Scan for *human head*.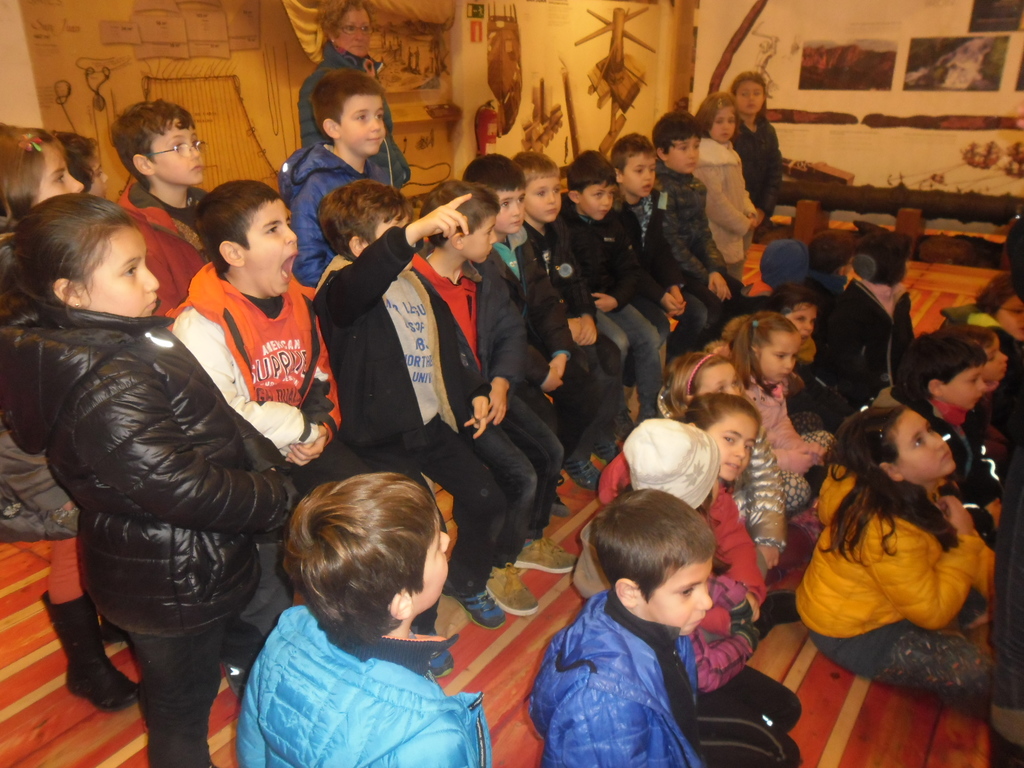
Scan result: select_region(694, 93, 744, 143).
